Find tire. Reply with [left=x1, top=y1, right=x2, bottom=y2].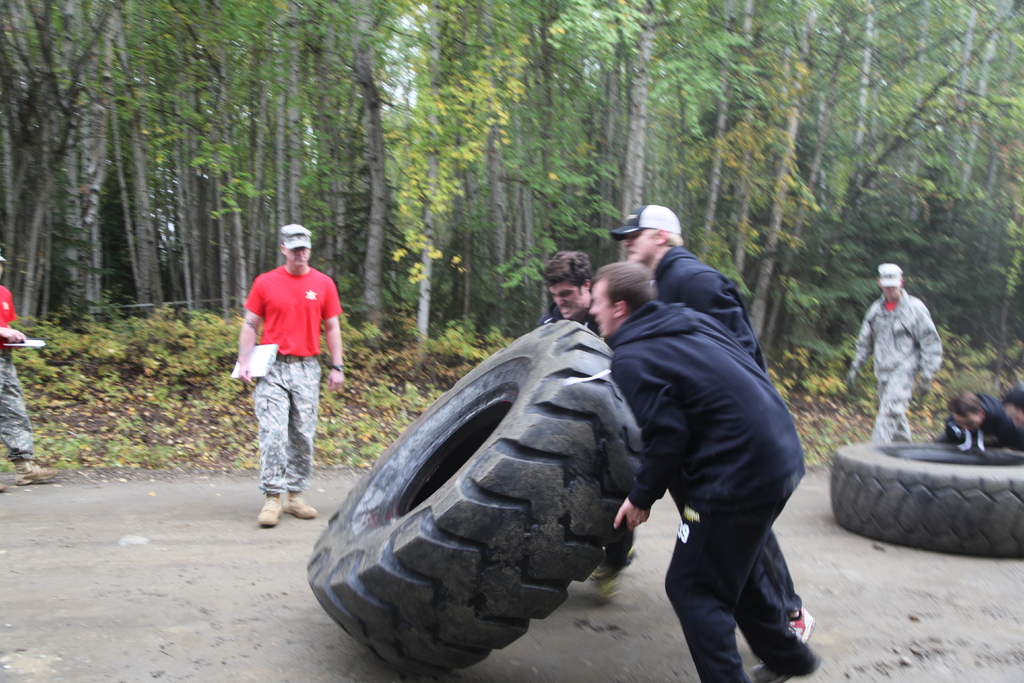
[left=301, top=318, right=645, bottom=675].
